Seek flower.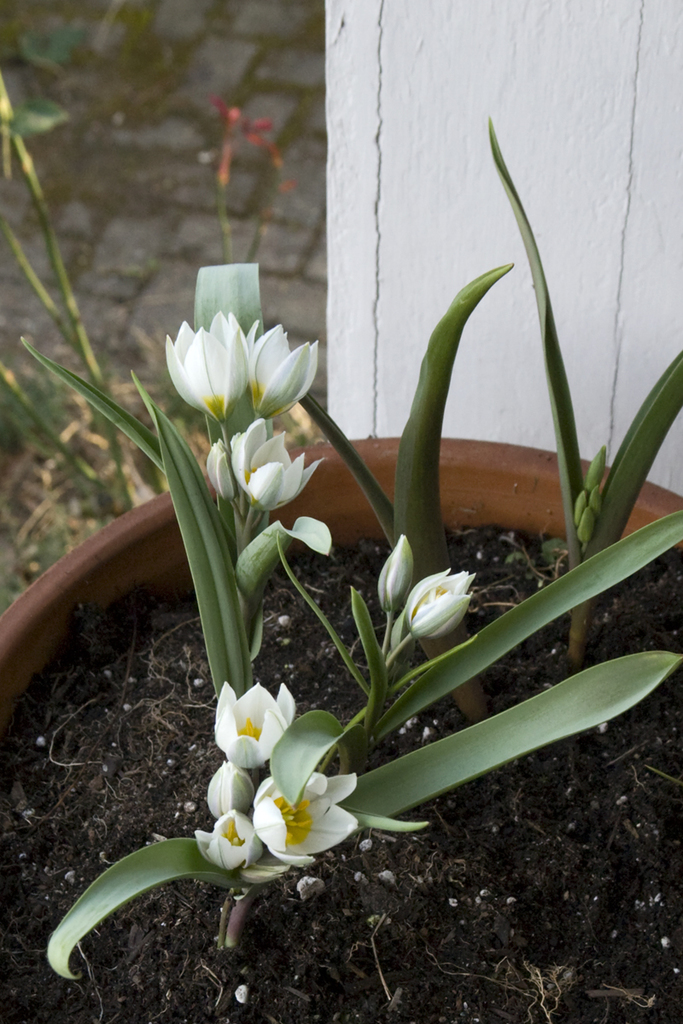
bbox=[371, 532, 442, 610].
